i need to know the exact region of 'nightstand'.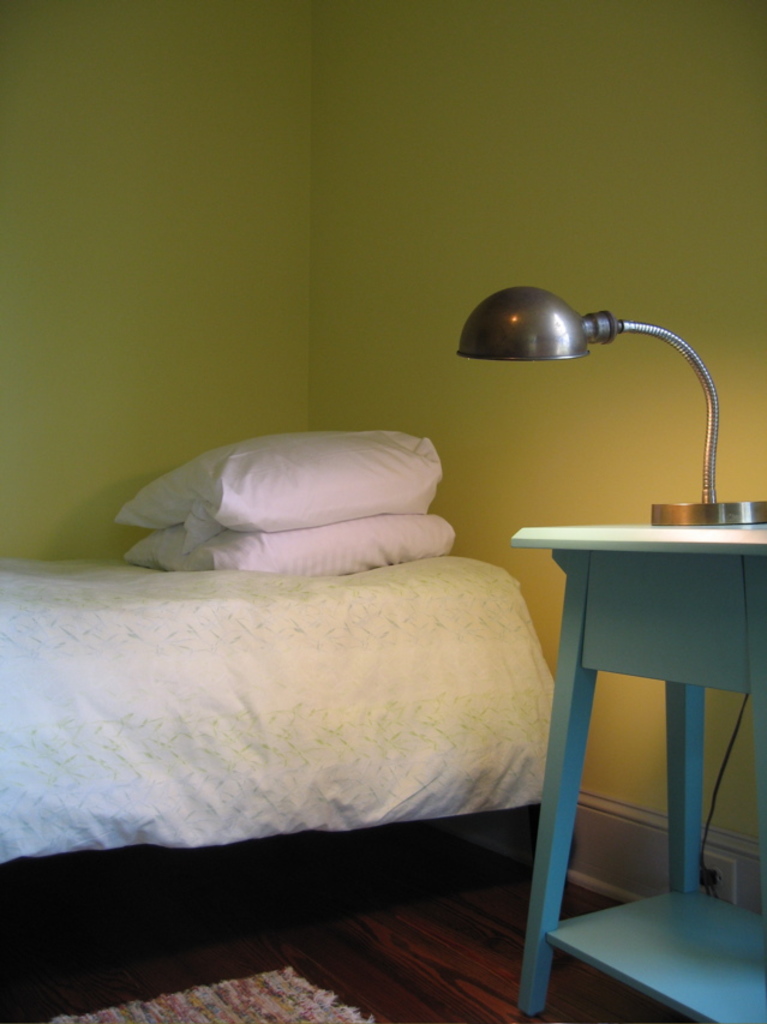
Region: [x1=521, y1=456, x2=756, y2=1018].
